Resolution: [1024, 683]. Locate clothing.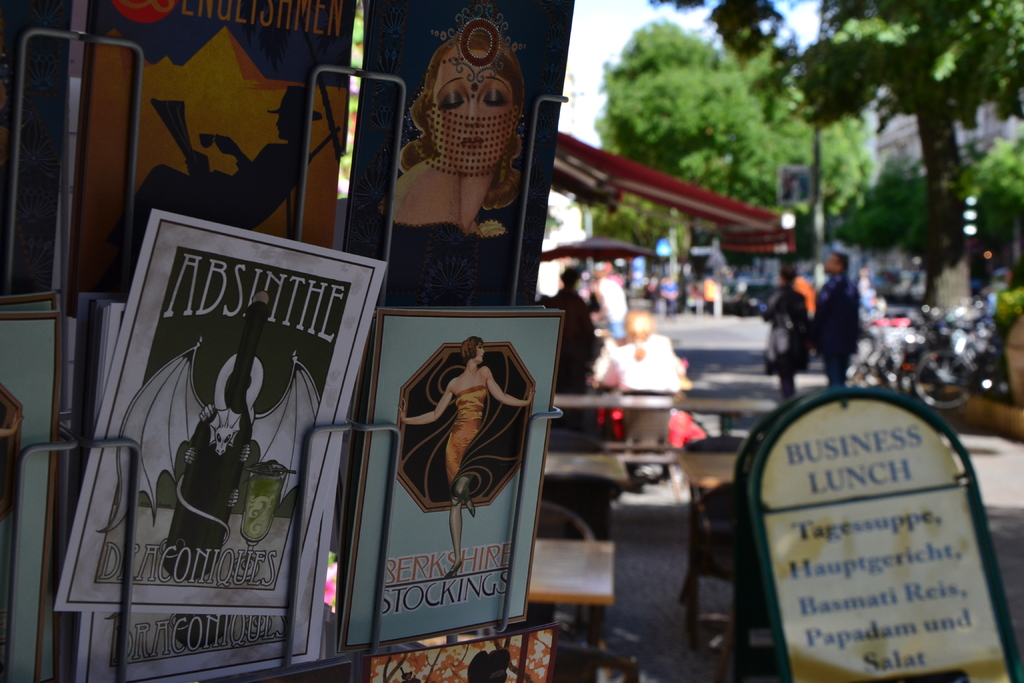
x1=540, y1=287, x2=596, y2=403.
